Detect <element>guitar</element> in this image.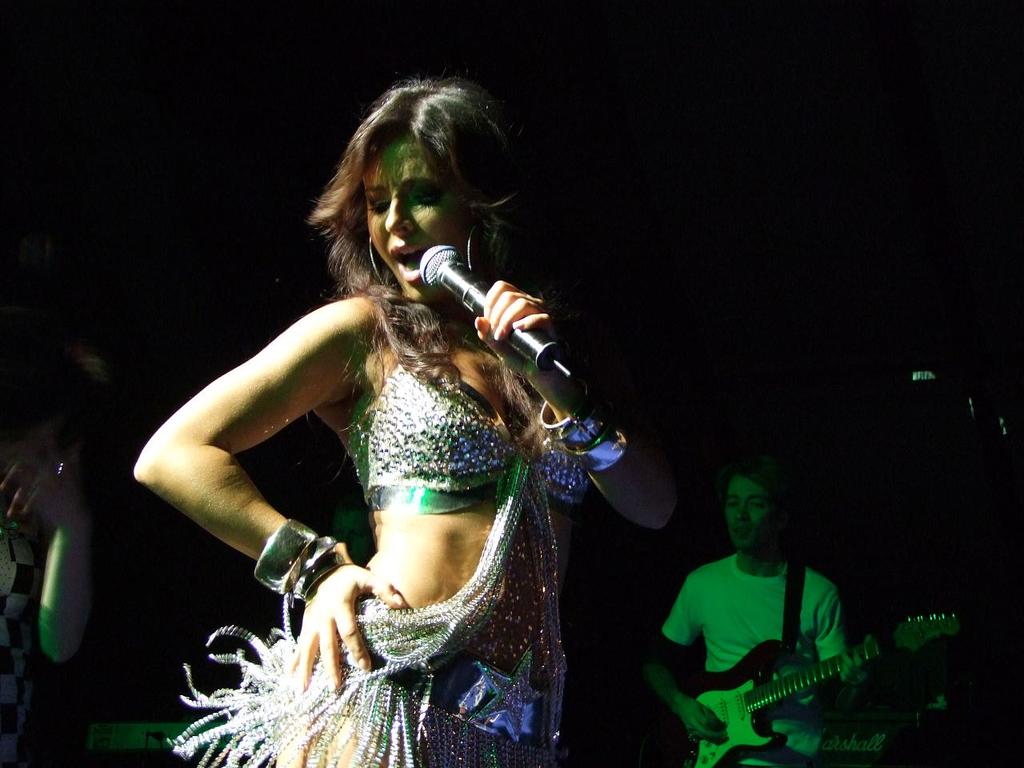
Detection: 652,601,954,747.
